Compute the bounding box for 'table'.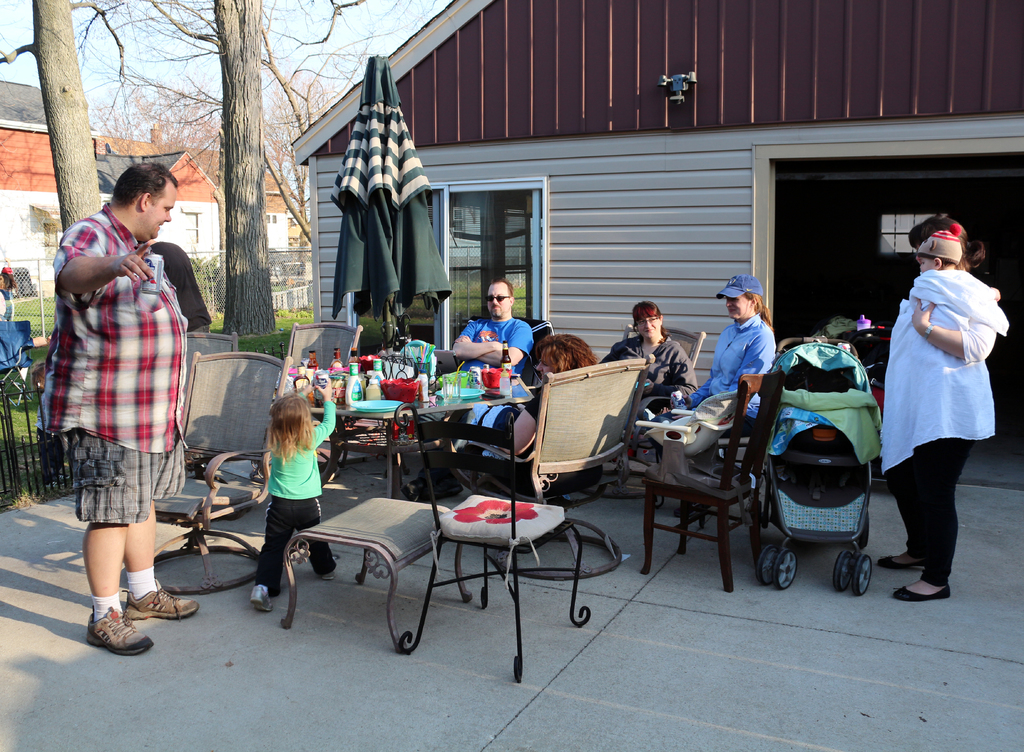
260:497:463:653.
